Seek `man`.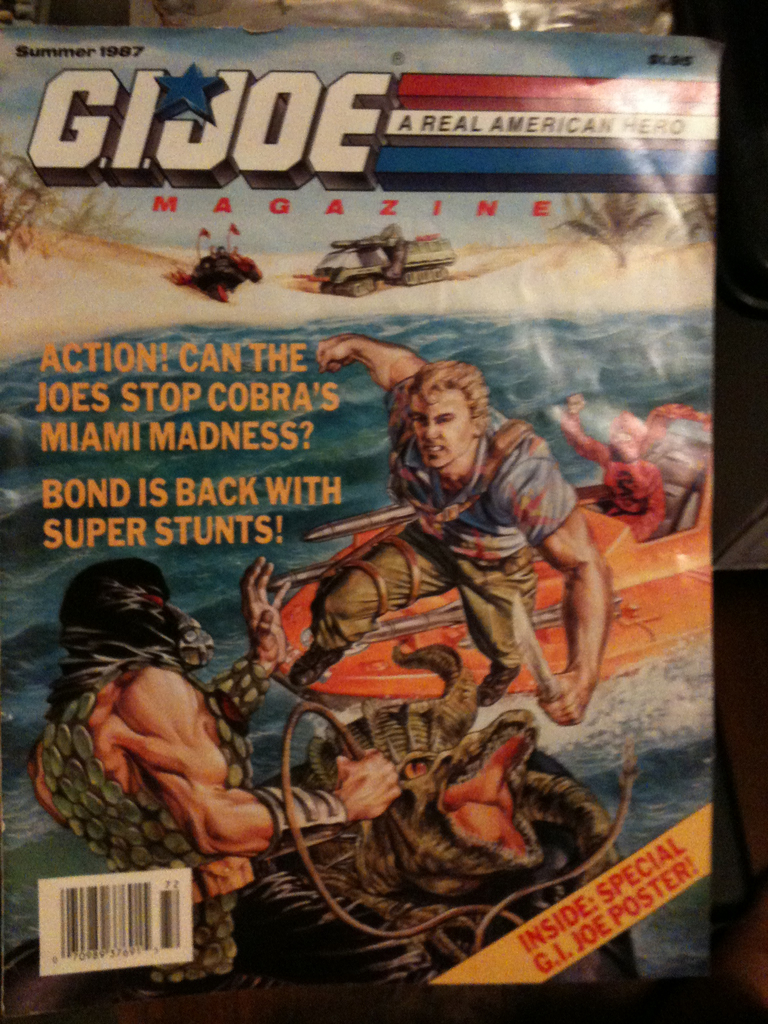
x1=561, y1=421, x2=659, y2=533.
